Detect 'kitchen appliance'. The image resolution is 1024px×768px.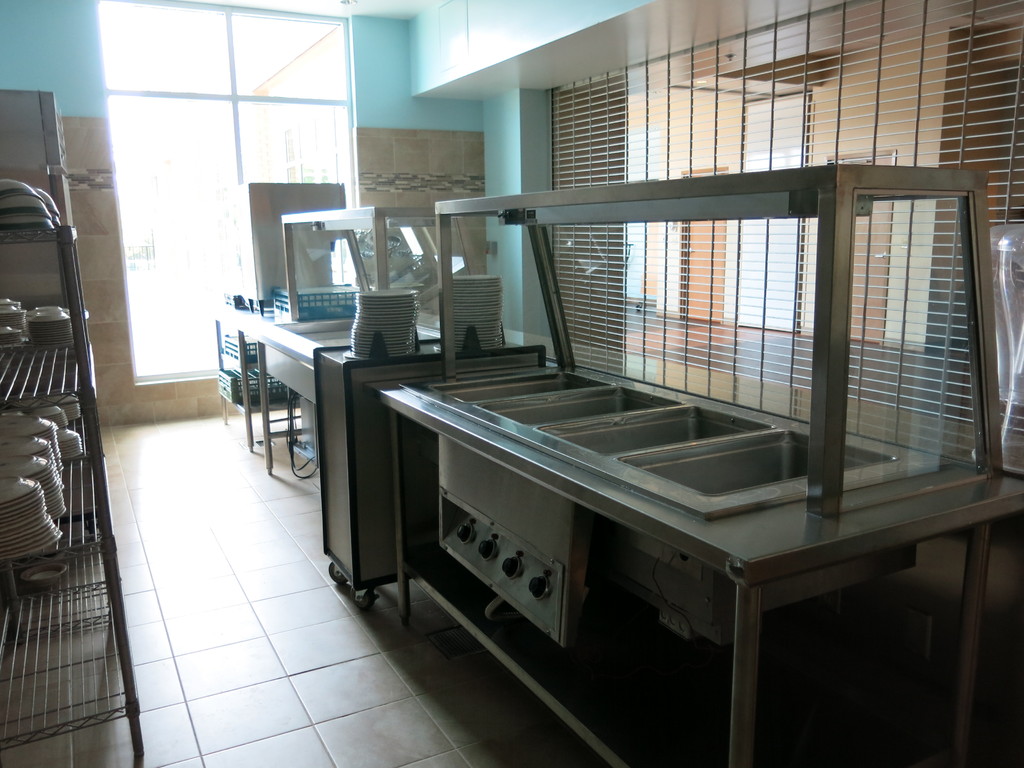
[64, 397, 83, 425].
